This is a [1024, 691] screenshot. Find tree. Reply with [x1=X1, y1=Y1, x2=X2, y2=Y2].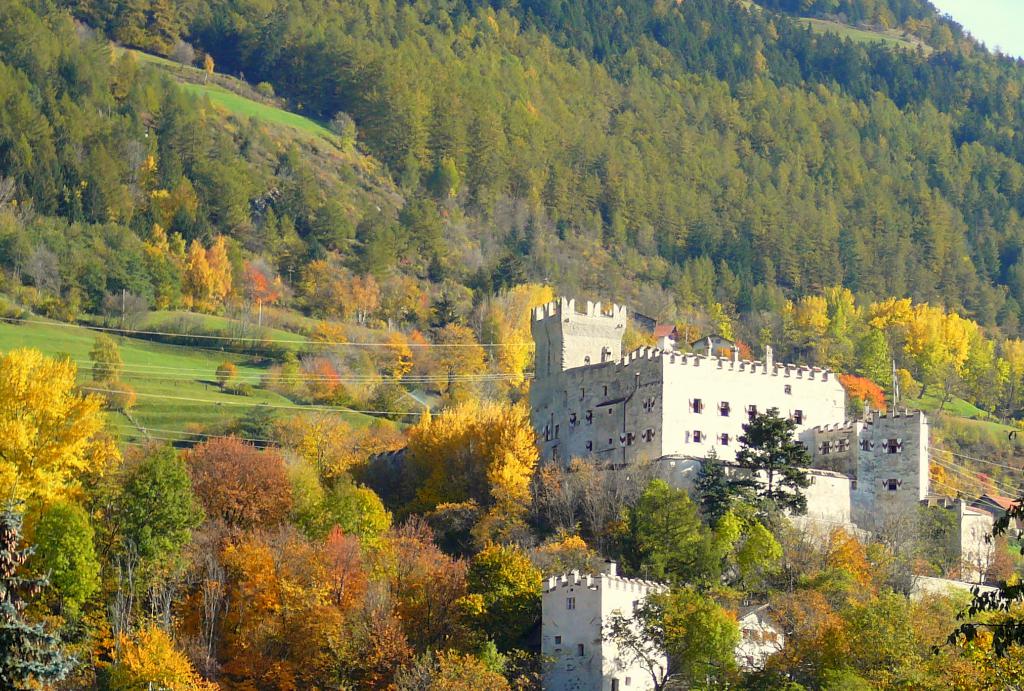
[x1=653, y1=587, x2=742, y2=684].
